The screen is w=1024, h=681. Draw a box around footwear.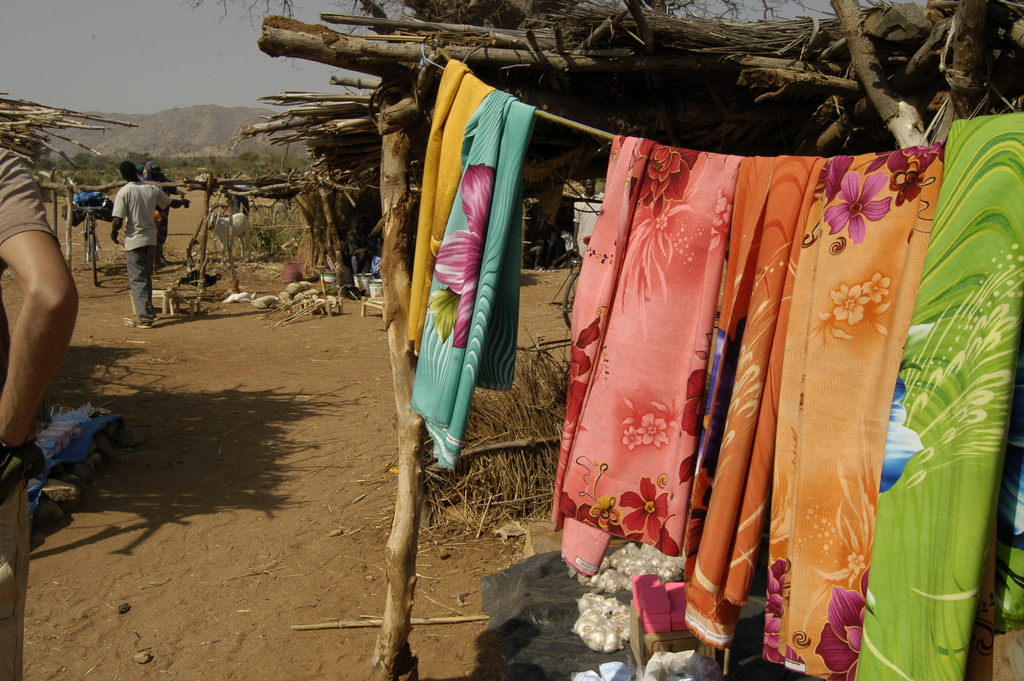
{"x1": 136, "y1": 321, "x2": 151, "y2": 331}.
